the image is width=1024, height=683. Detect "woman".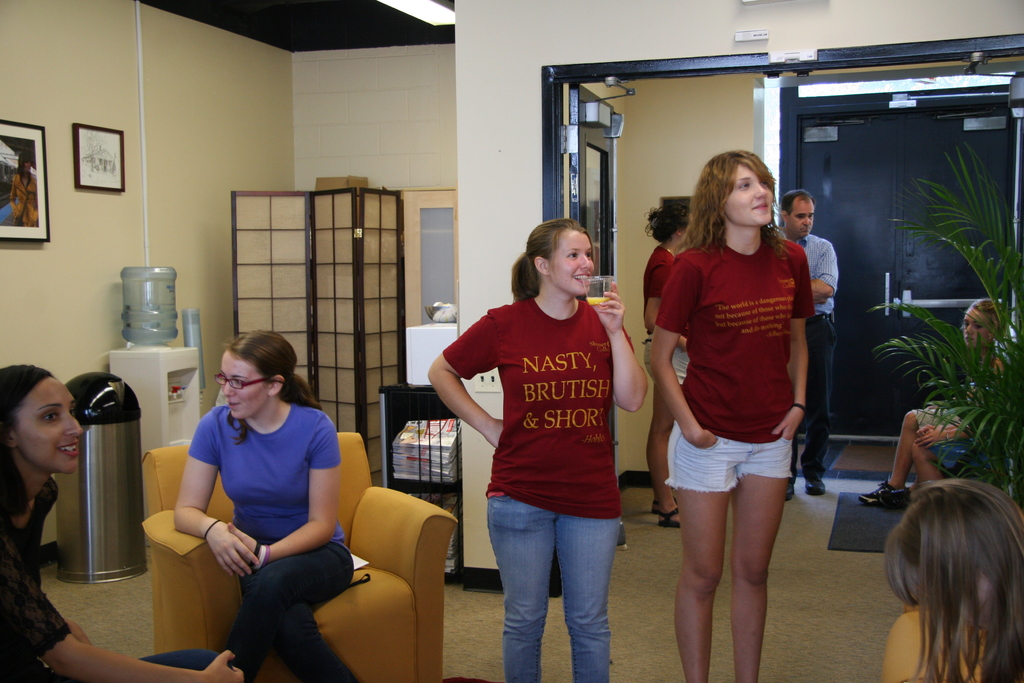
Detection: left=647, top=140, right=836, bottom=657.
